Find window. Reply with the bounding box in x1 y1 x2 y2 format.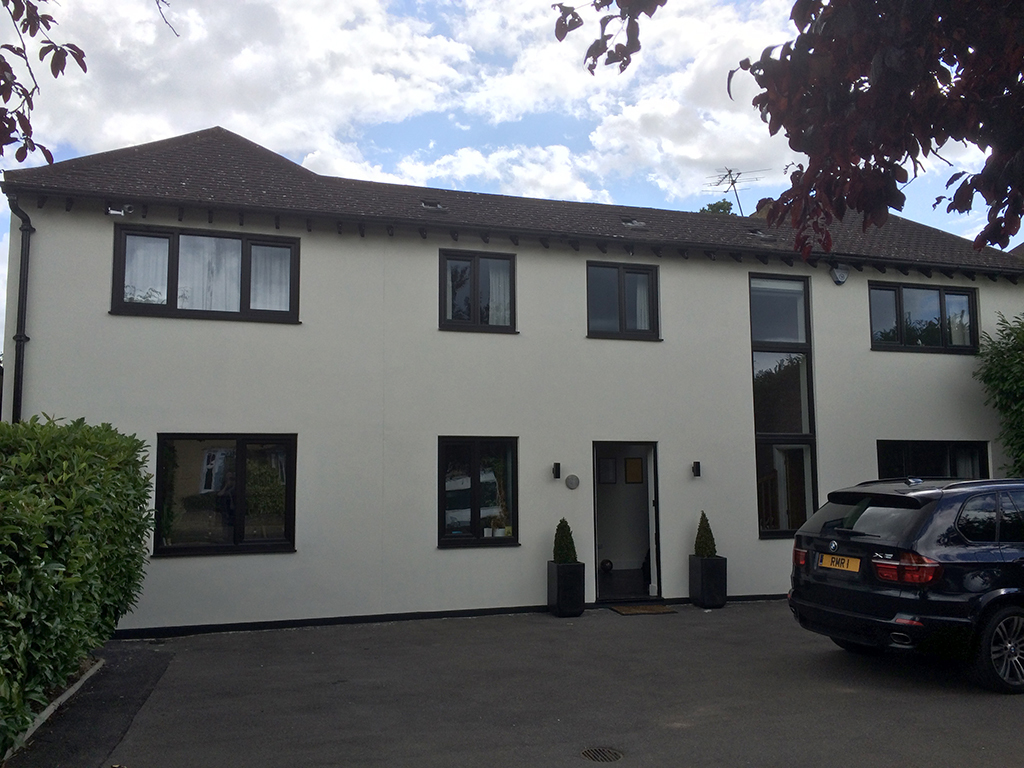
868 283 982 360.
